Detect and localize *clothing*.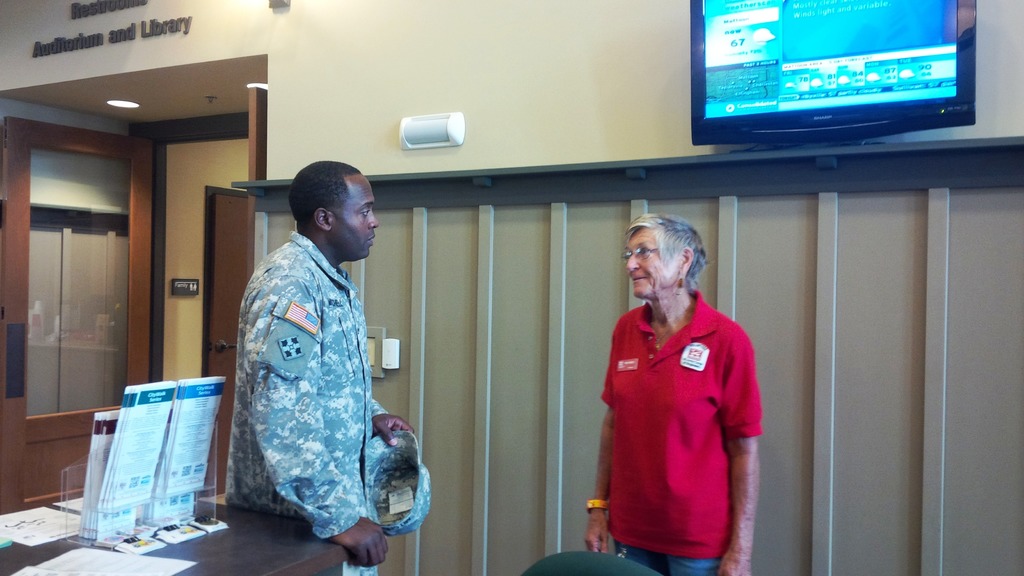
Localized at <region>221, 228, 433, 575</region>.
